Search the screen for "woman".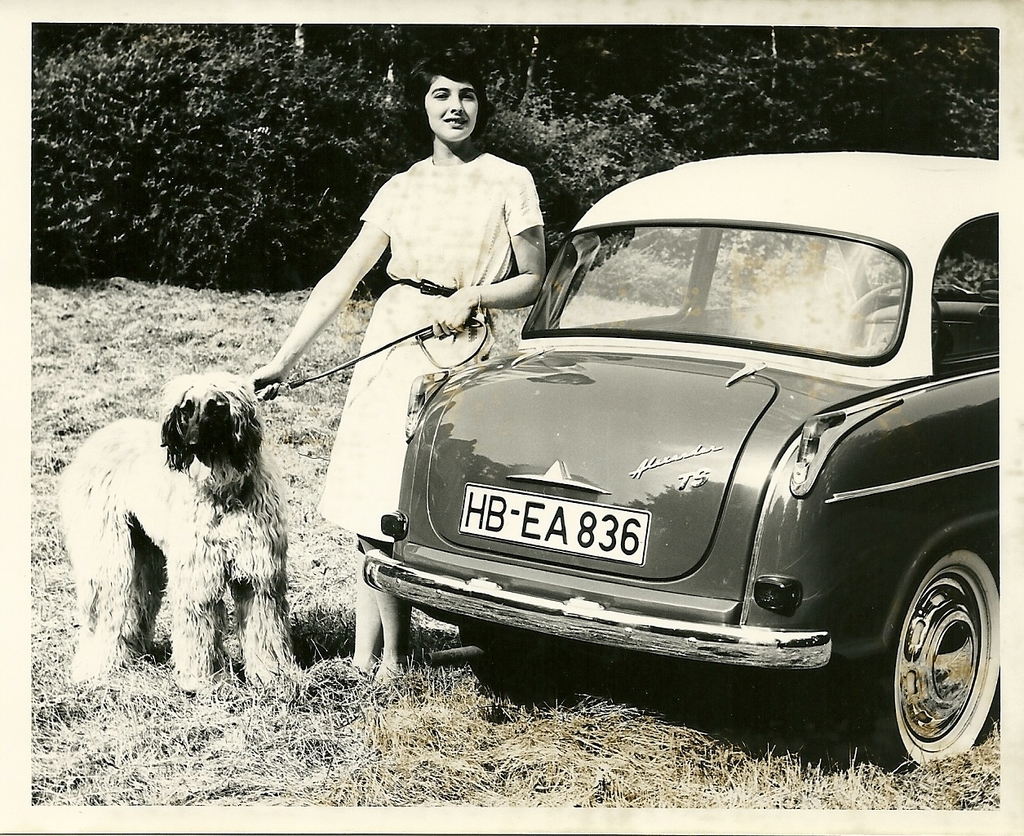
Found at (x1=245, y1=51, x2=547, y2=684).
